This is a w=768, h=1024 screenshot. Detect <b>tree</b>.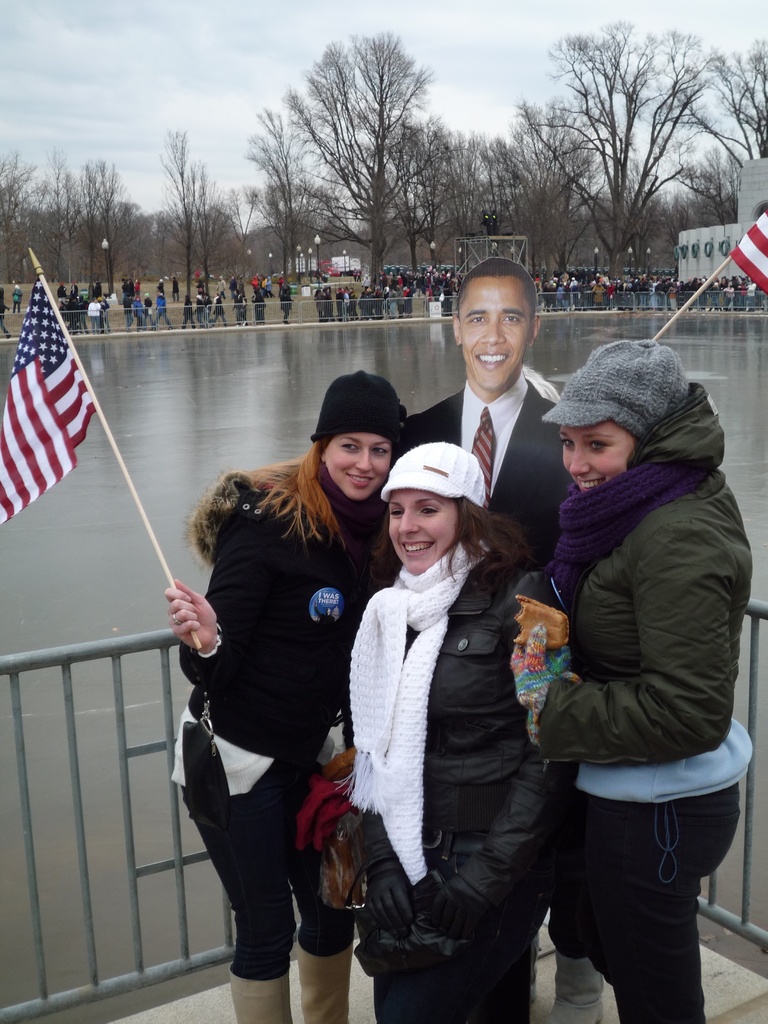
(x1=685, y1=36, x2=767, y2=232).
